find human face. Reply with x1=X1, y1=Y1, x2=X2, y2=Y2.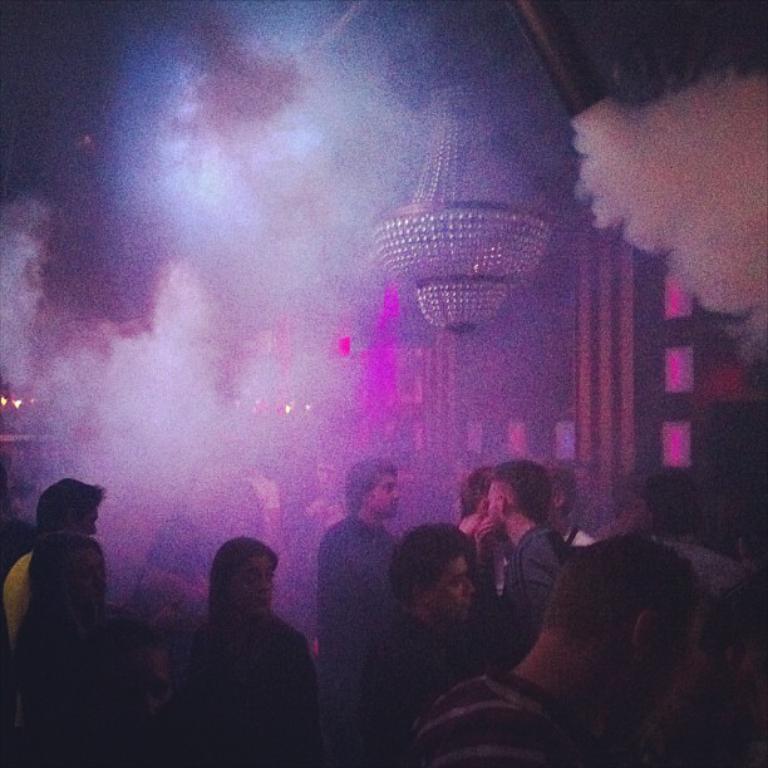
x1=369, y1=474, x2=400, y2=520.
